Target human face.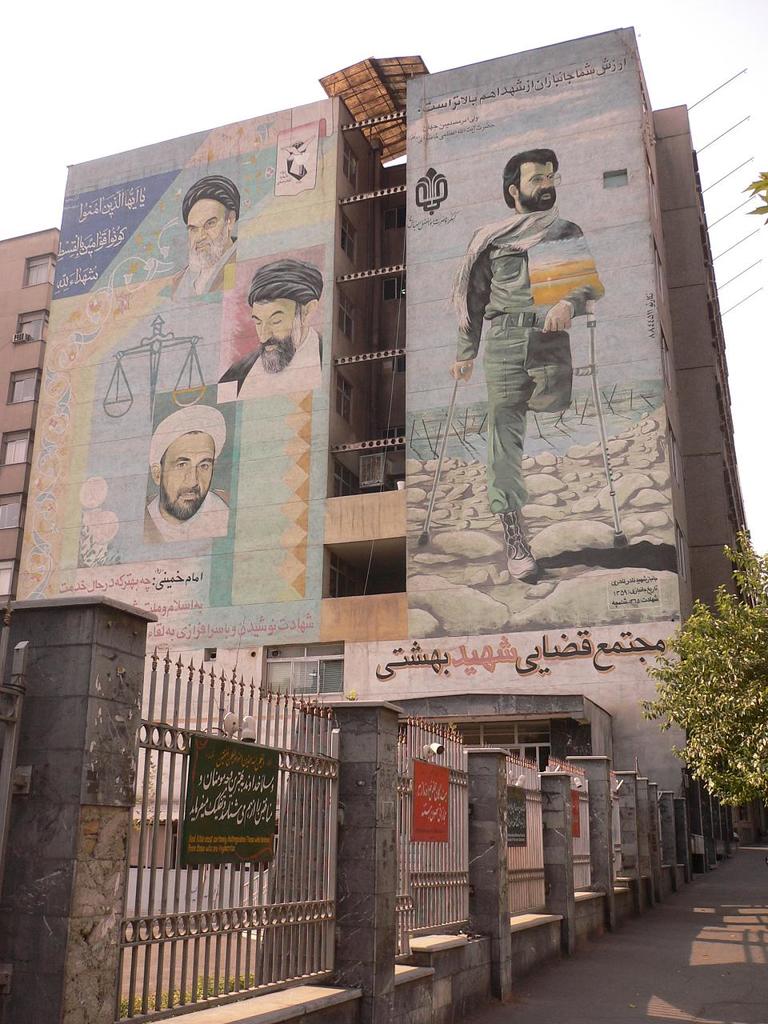
Target region: 161/434/214/517.
